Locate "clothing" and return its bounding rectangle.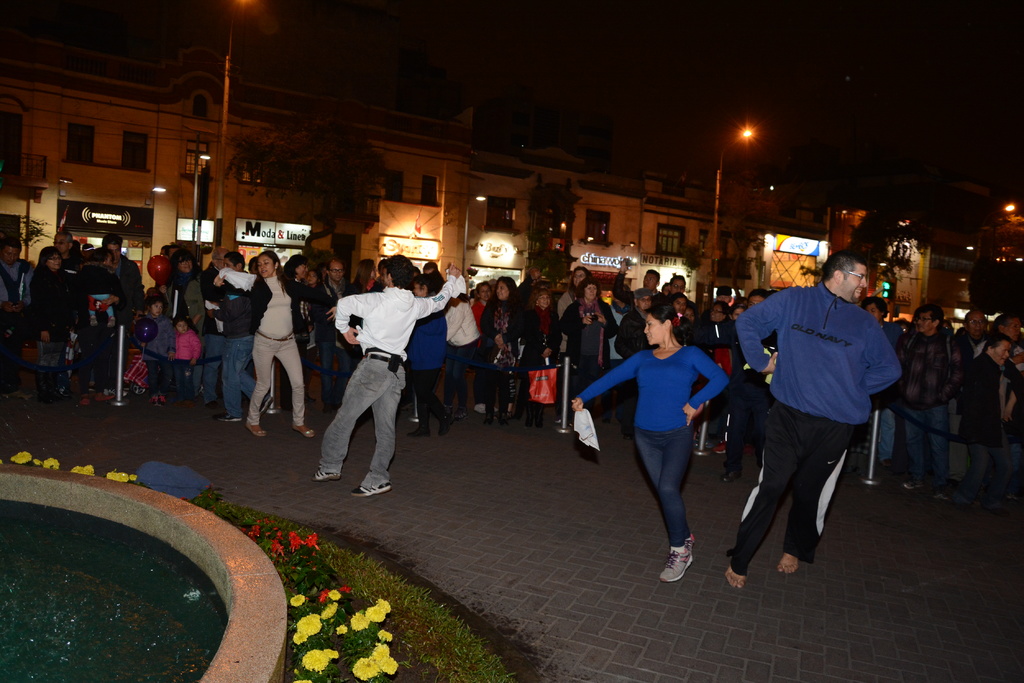
[575, 353, 727, 550].
